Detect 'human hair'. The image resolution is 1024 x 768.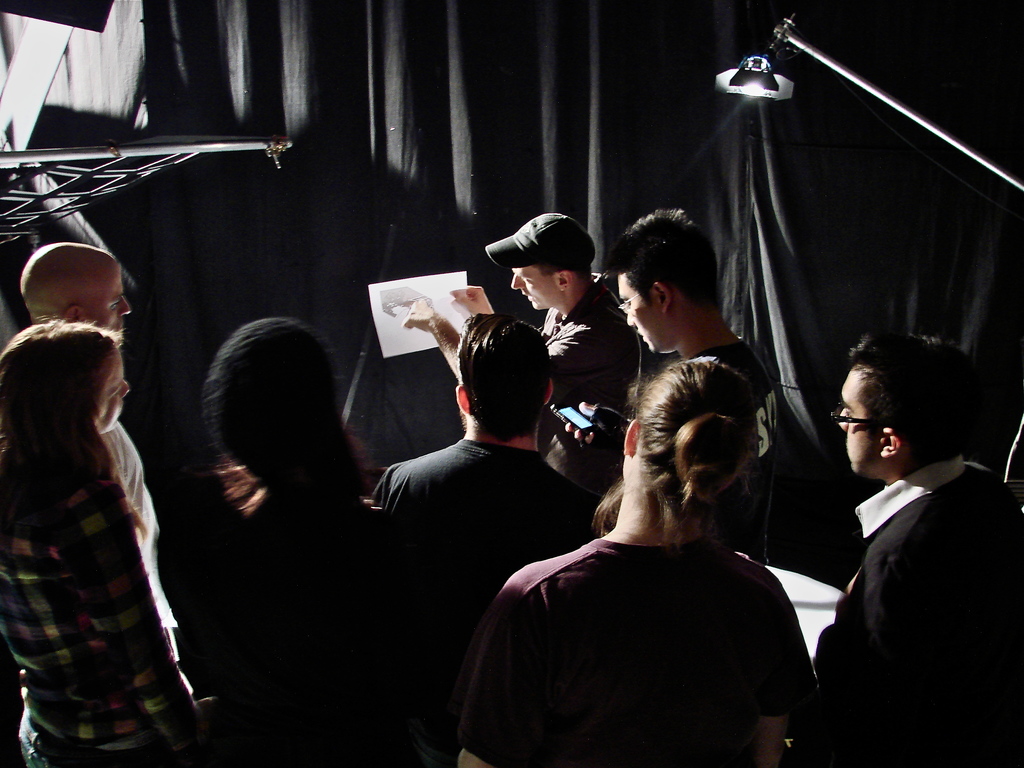
crop(456, 311, 550, 438).
